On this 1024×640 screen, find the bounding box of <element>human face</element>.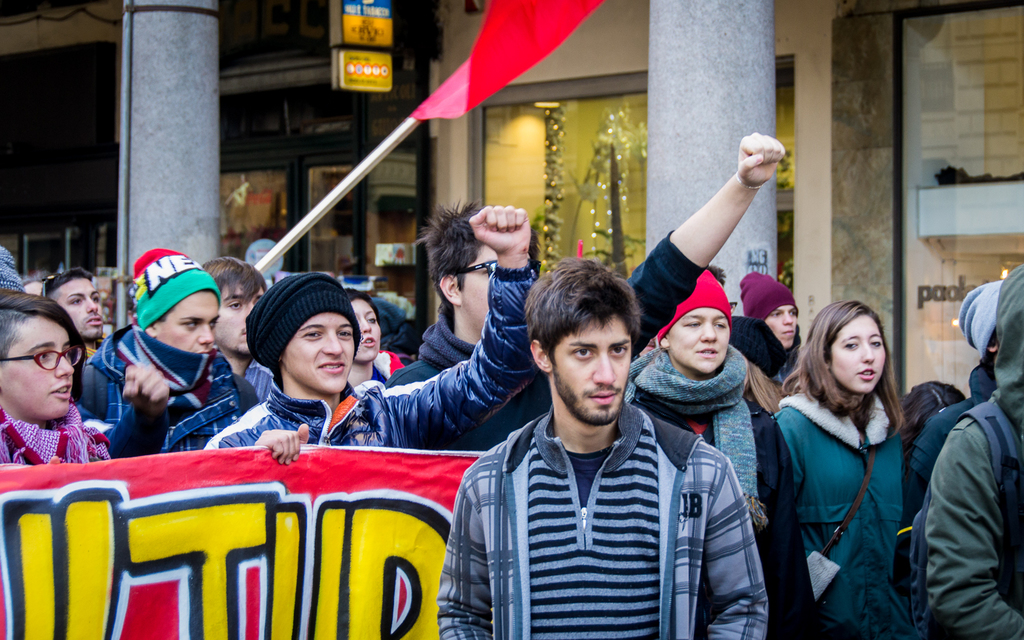
Bounding box: <bbox>828, 312, 883, 393</bbox>.
